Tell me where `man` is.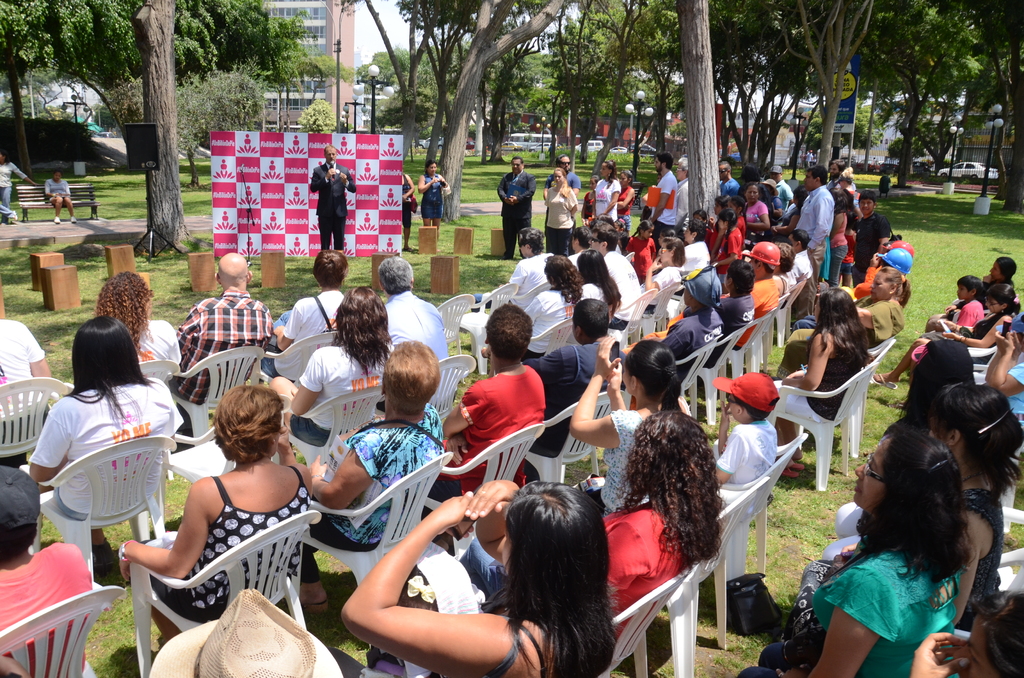
`man` is at box(624, 266, 724, 382).
